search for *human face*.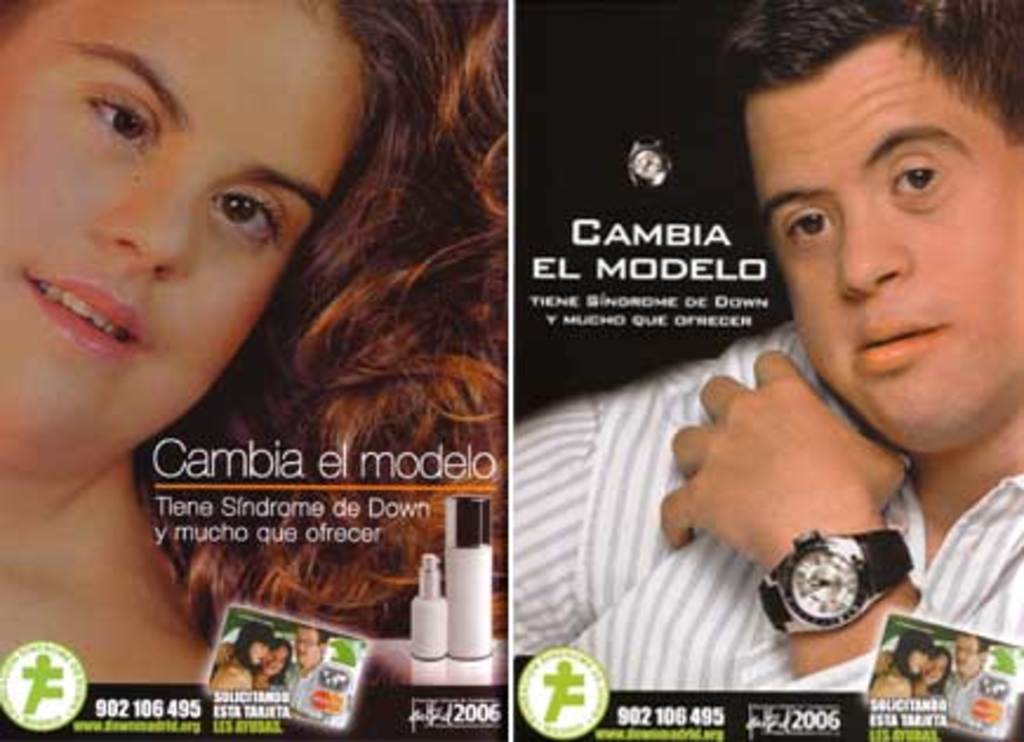
Found at pyautogui.locateOnScreen(746, 40, 1022, 436).
